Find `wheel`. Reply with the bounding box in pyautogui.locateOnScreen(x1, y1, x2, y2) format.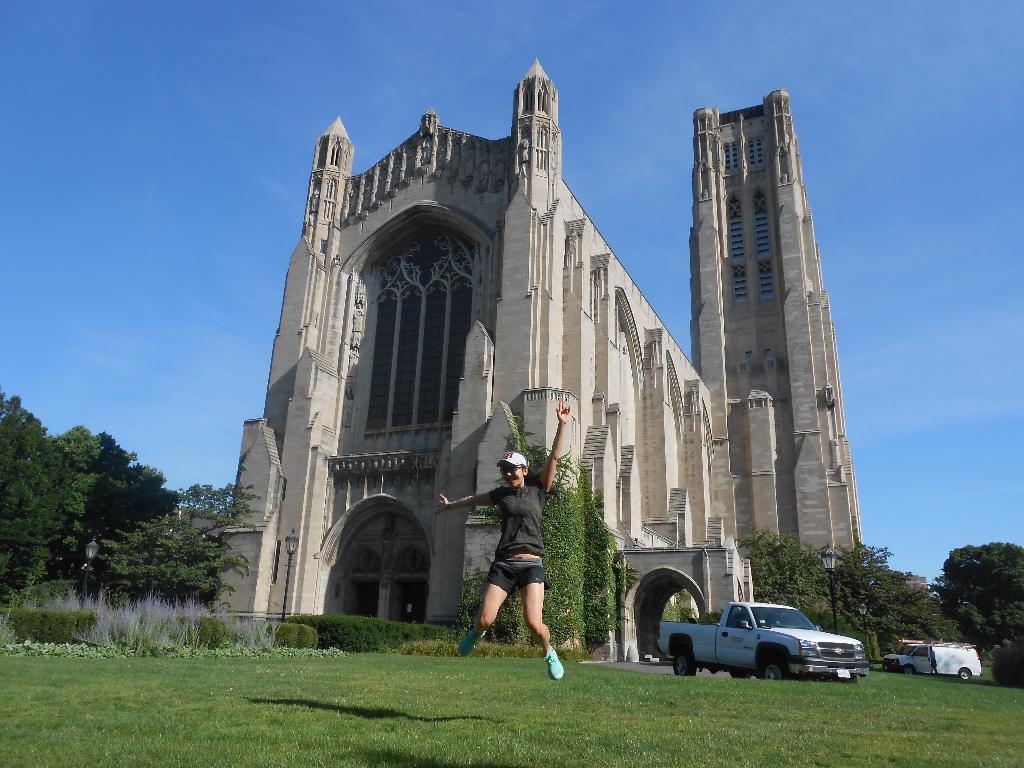
pyautogui.locateOnScreen(665, 641, 698, 680).
